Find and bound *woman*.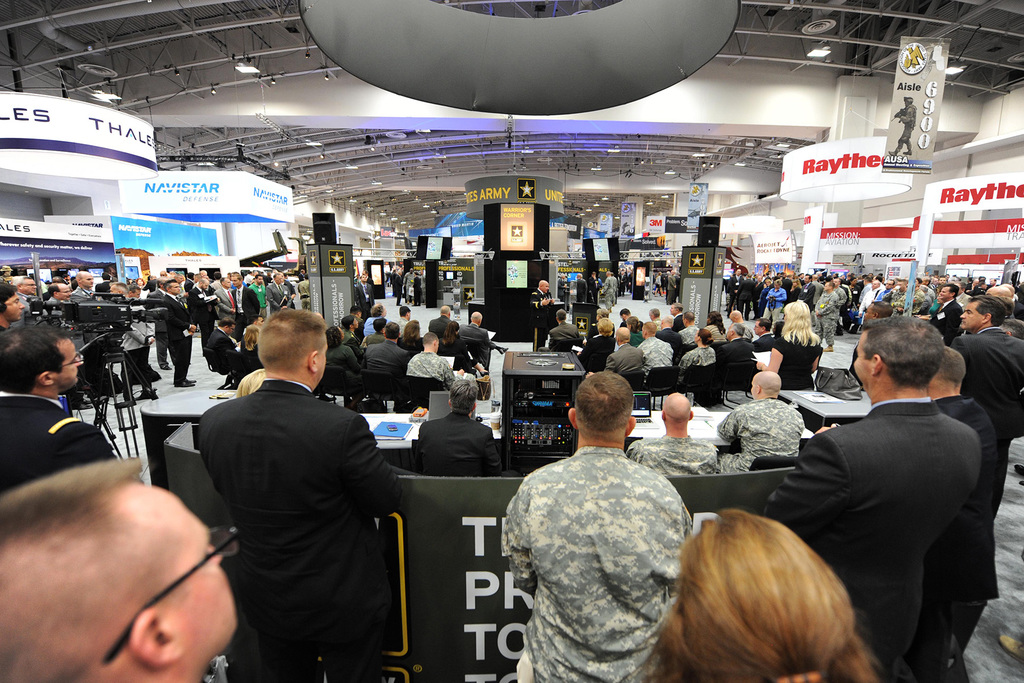
Bound: bbox=[758, 302, 828, 395].
